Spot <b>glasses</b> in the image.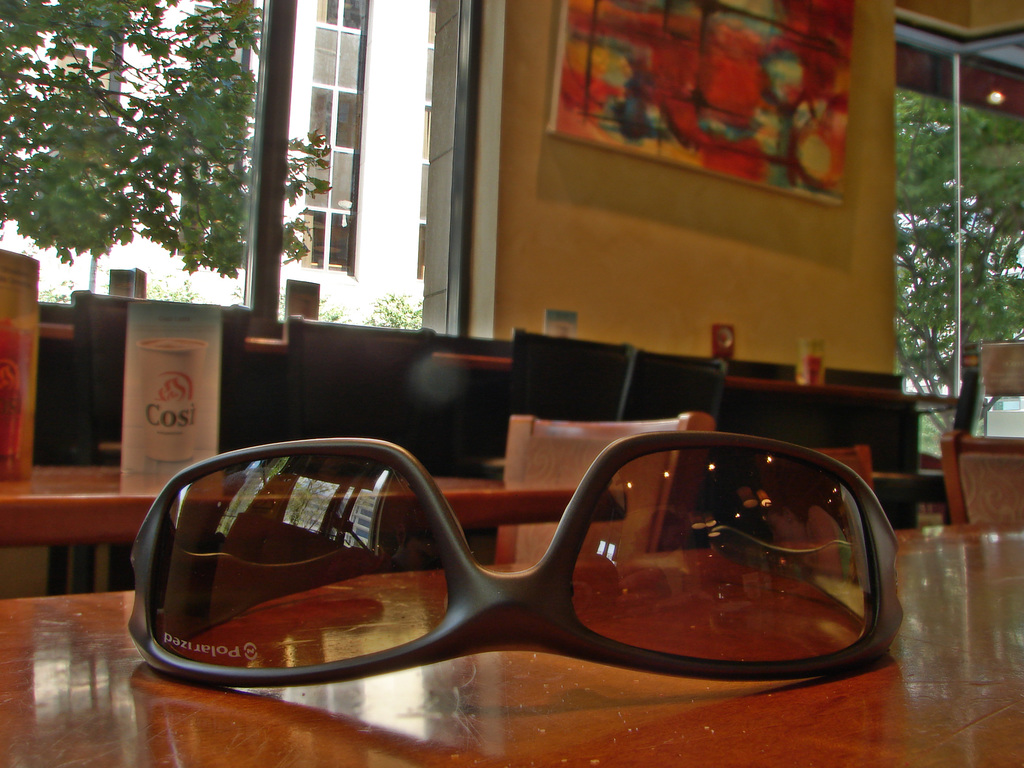
<b>glasses</b> found at box=[131, 427, 924, 693].
